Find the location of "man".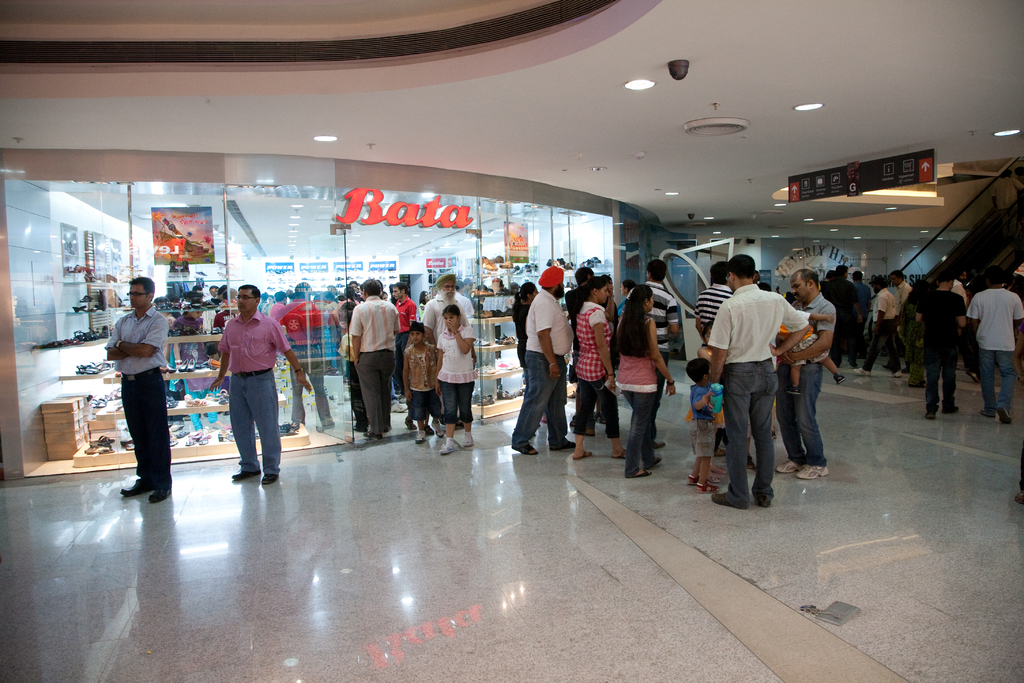
Location: select_region(915, 274, 968, 417).
